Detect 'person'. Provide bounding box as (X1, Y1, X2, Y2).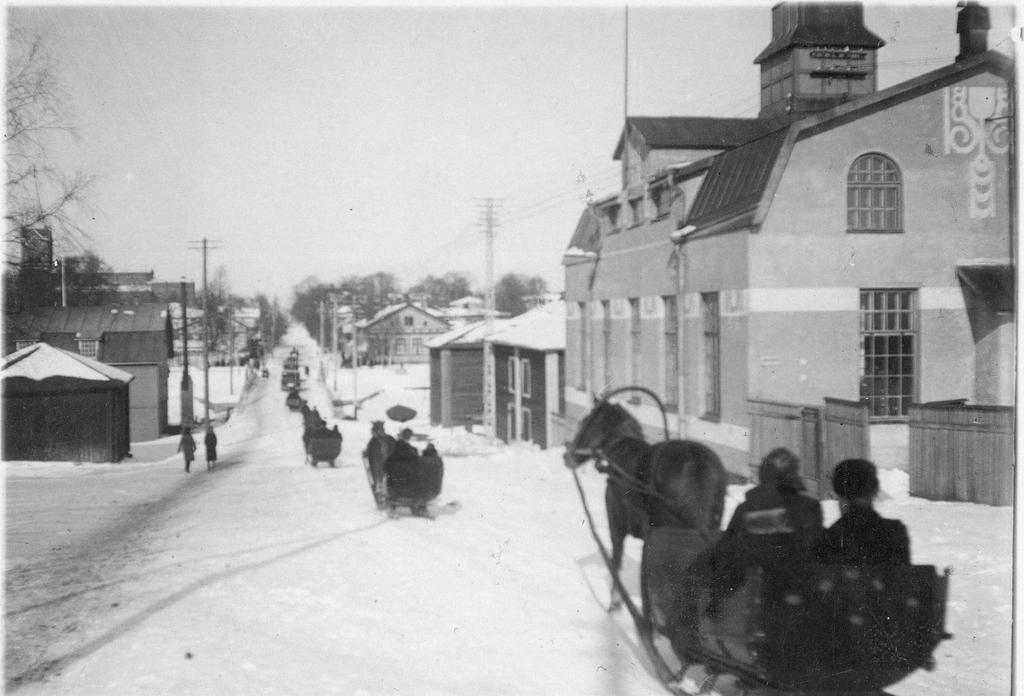
(204, 423, 220, 465).
